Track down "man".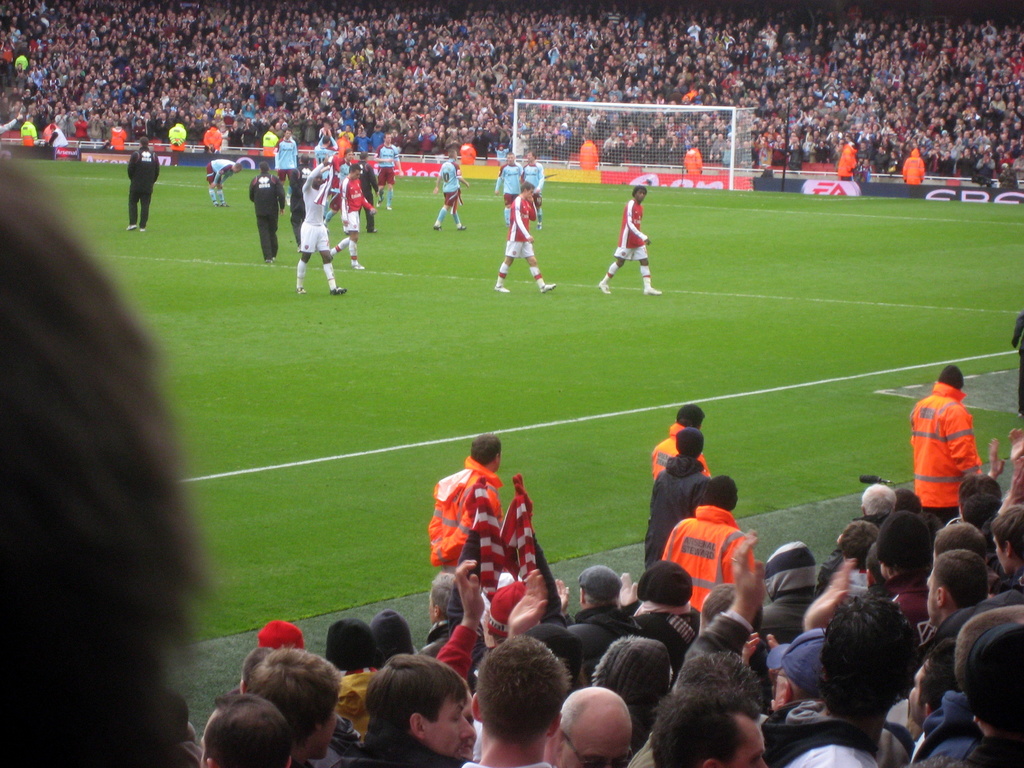
Tracked to (left=597, top=185, right=661, bottom=296).
